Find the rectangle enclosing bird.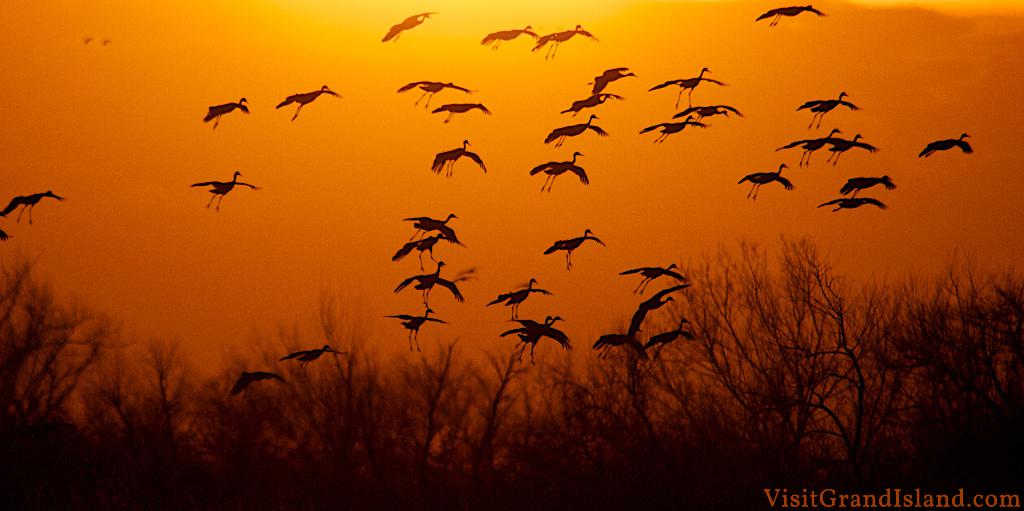
{"left": 539, "top": 225, "right": 605, "bottom": 271}.
